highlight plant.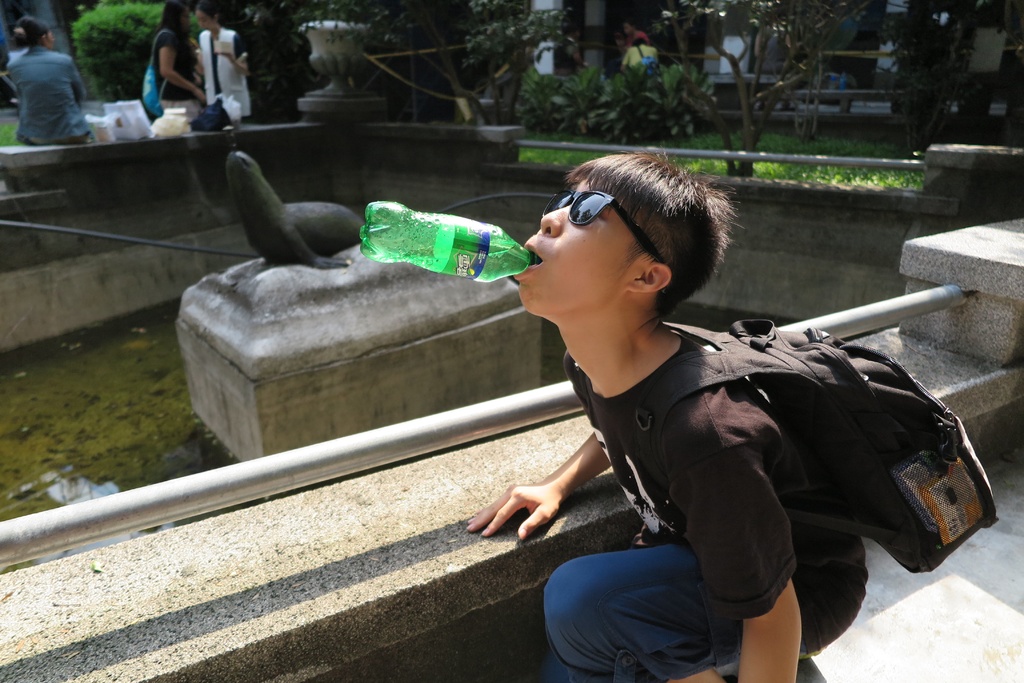
Highlighted region: crop(64, 0, 190, 99).
